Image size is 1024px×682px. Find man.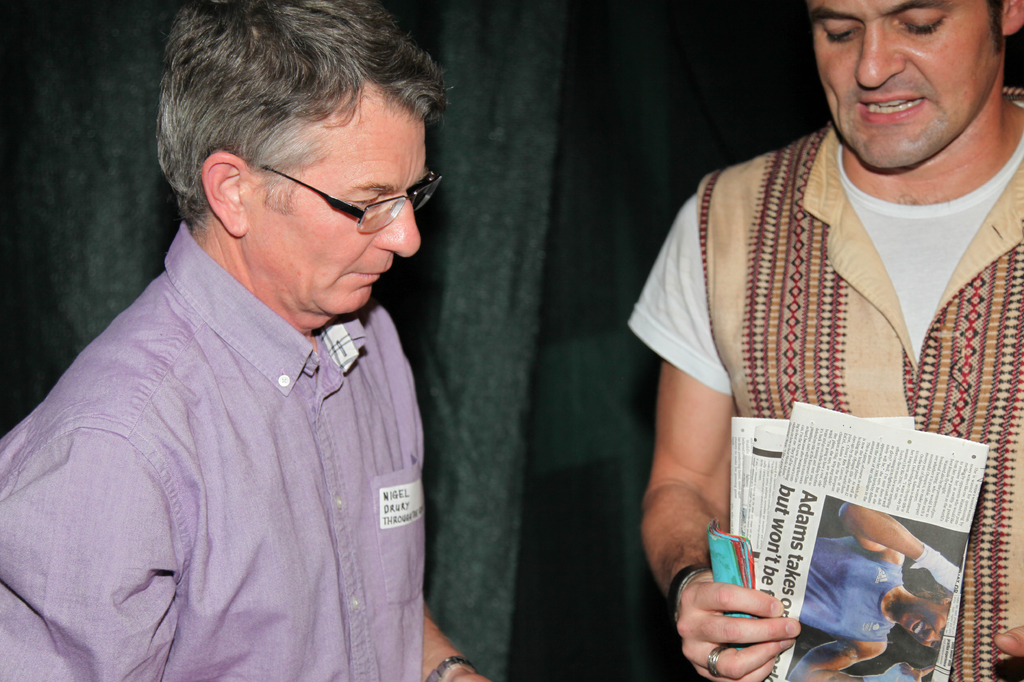
l=626, t=0, r=1023, b=681.
